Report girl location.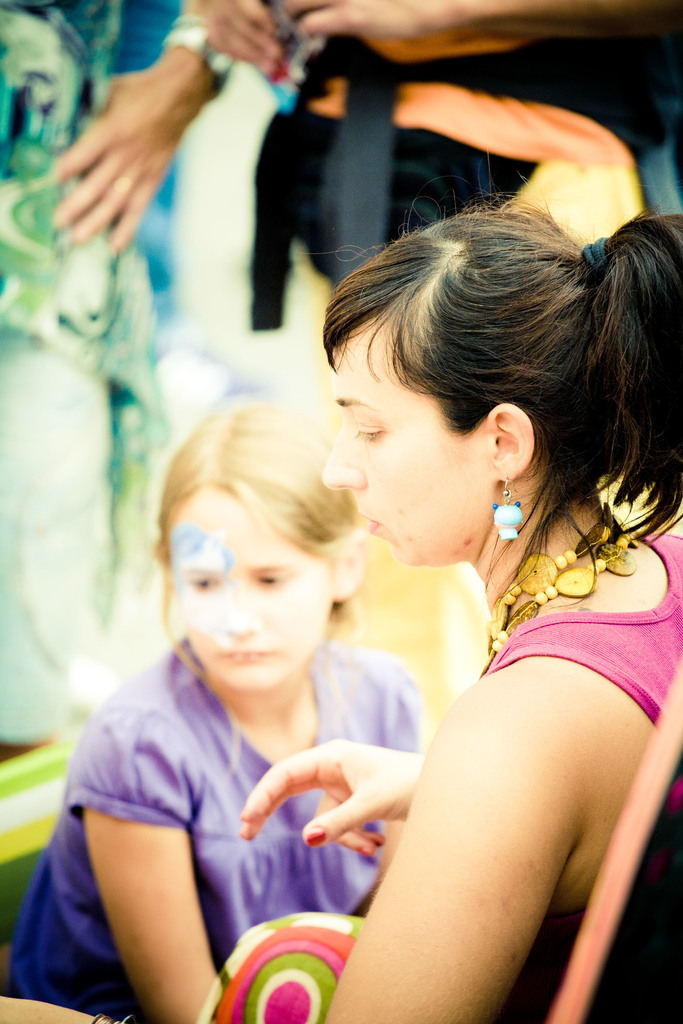
Report: Rect(0, 398, 427, 1023).
